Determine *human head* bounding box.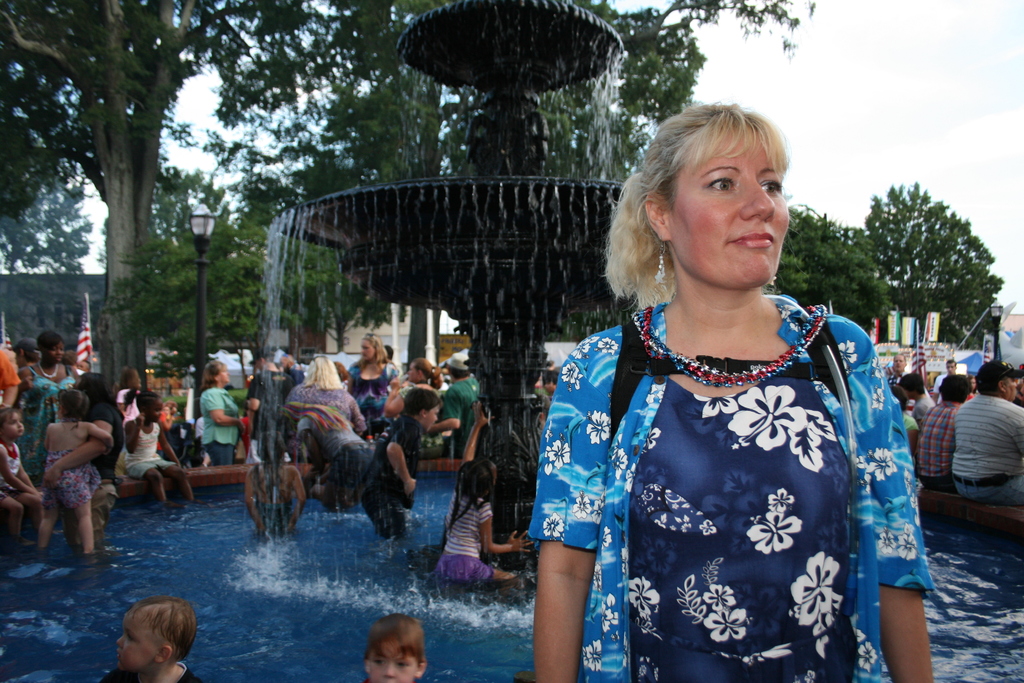
Determined: [x1=255, y1=429, x2=289, y2=465].
